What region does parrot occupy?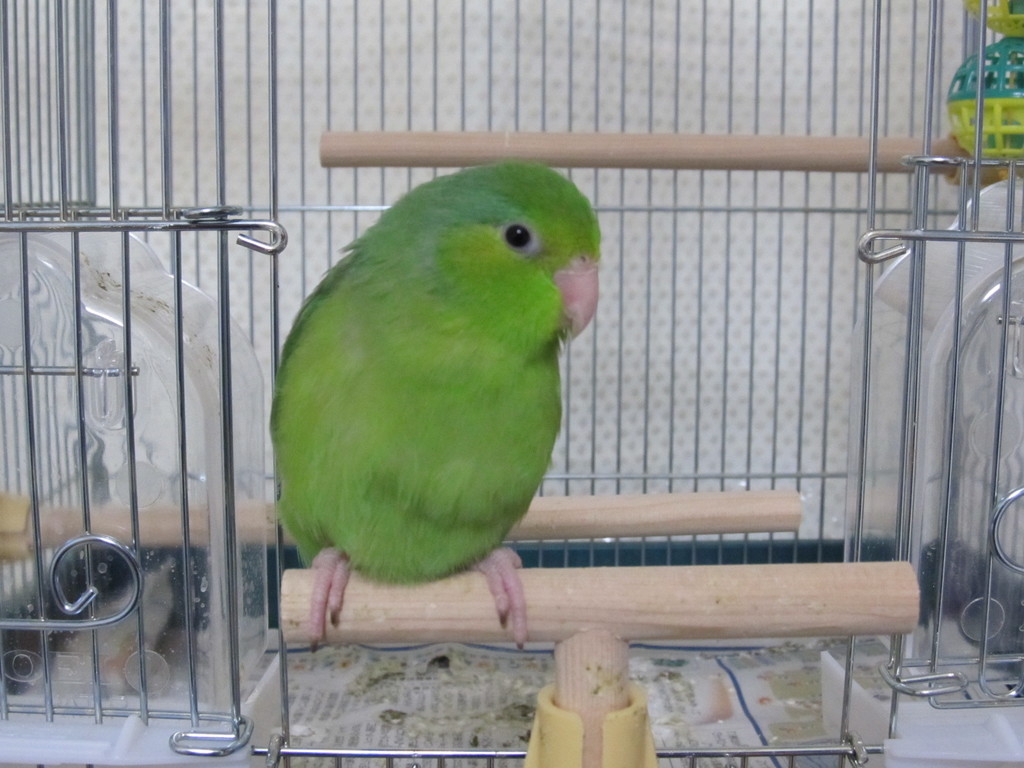
bbox(267, 155, 599, 650).
